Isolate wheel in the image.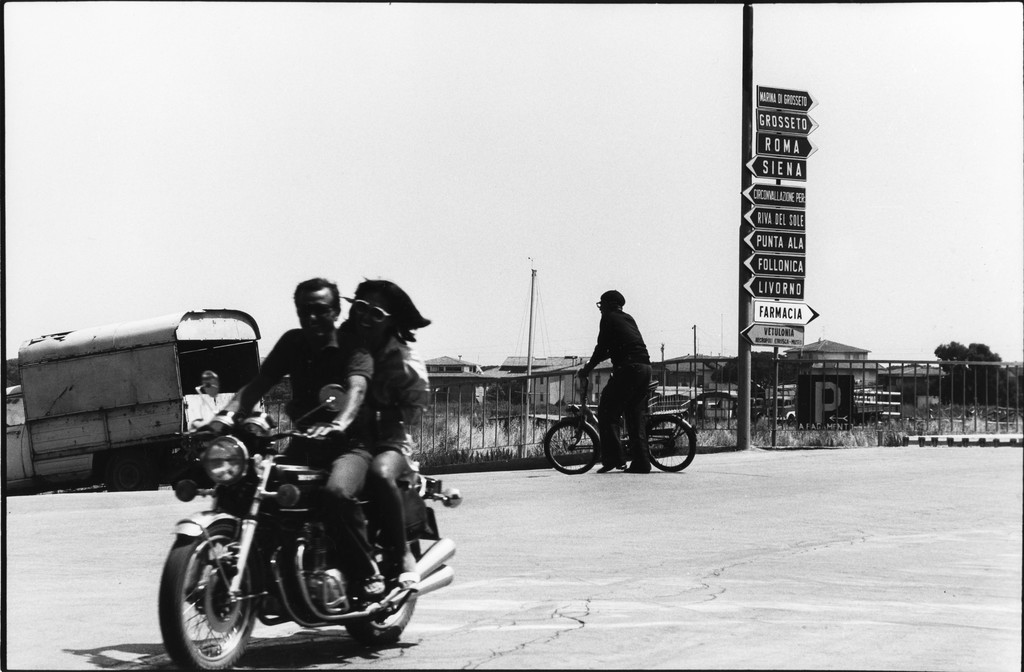
Isolated region: {"left": 170, "top": 534, "right": 244, "bottom": 659}.
